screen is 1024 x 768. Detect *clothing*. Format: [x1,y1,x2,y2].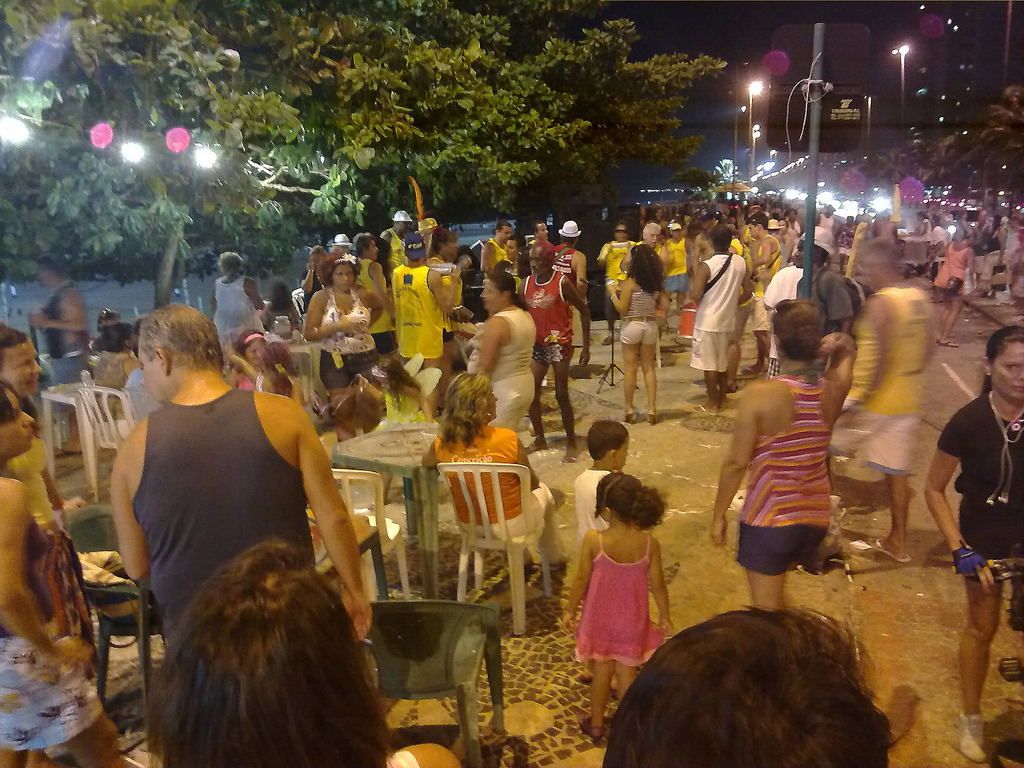
[45,285,86,419].
